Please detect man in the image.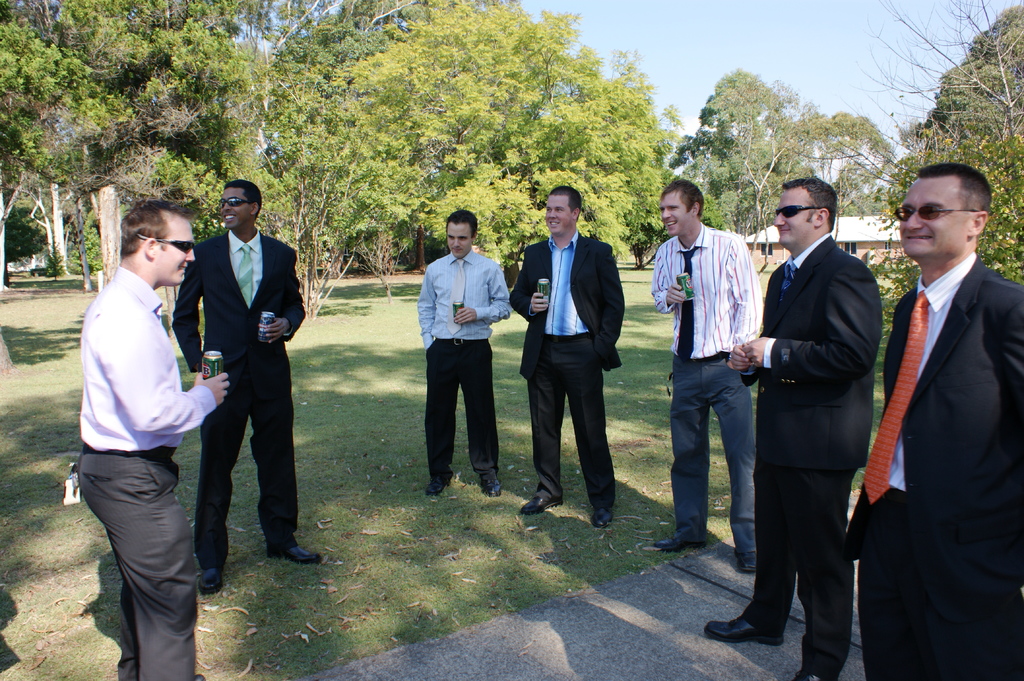
843/162/1023/680.
